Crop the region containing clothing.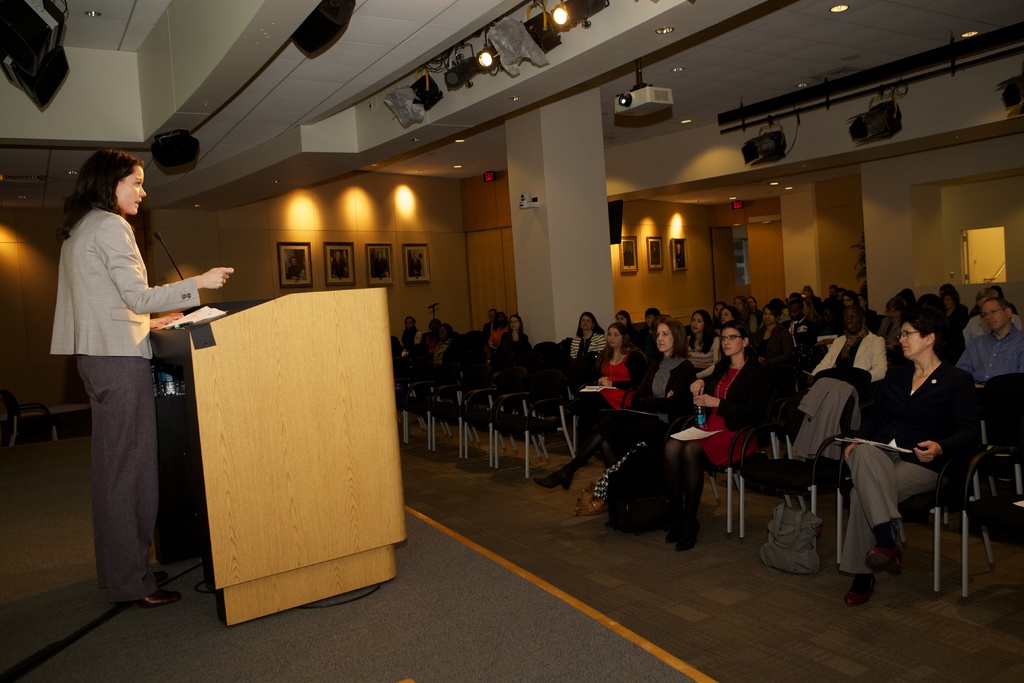
Crop region: bbox=[425, 331, 435, 349].
